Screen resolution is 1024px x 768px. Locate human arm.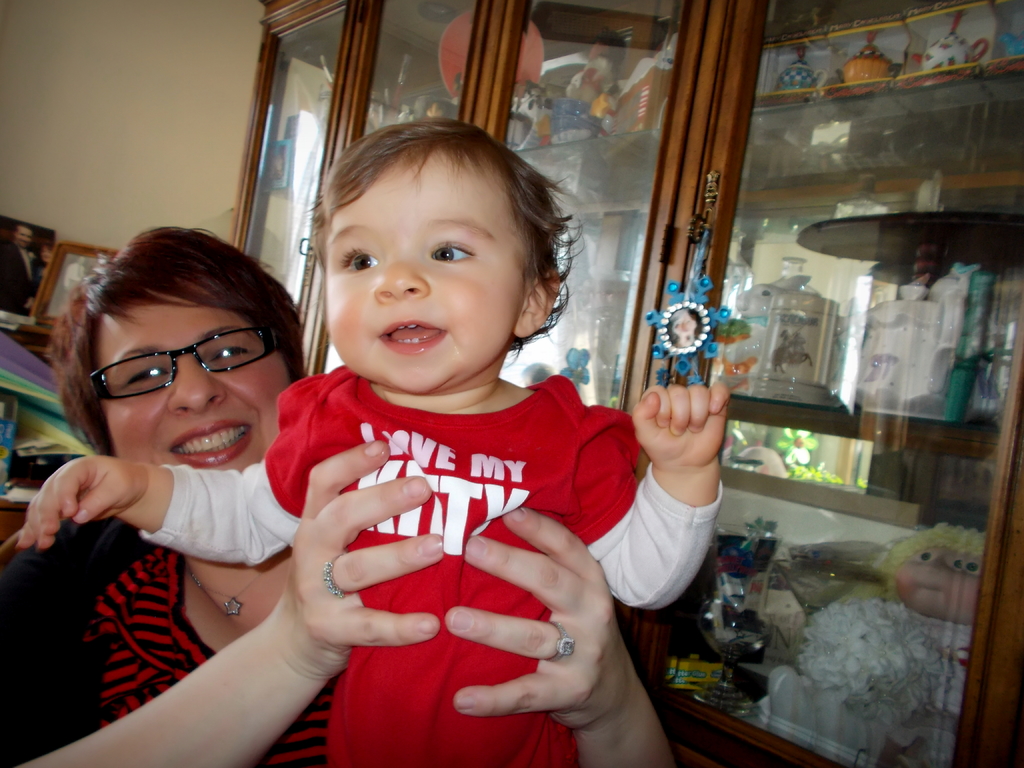
(left=0, top=442, right=448, bottom=767).
